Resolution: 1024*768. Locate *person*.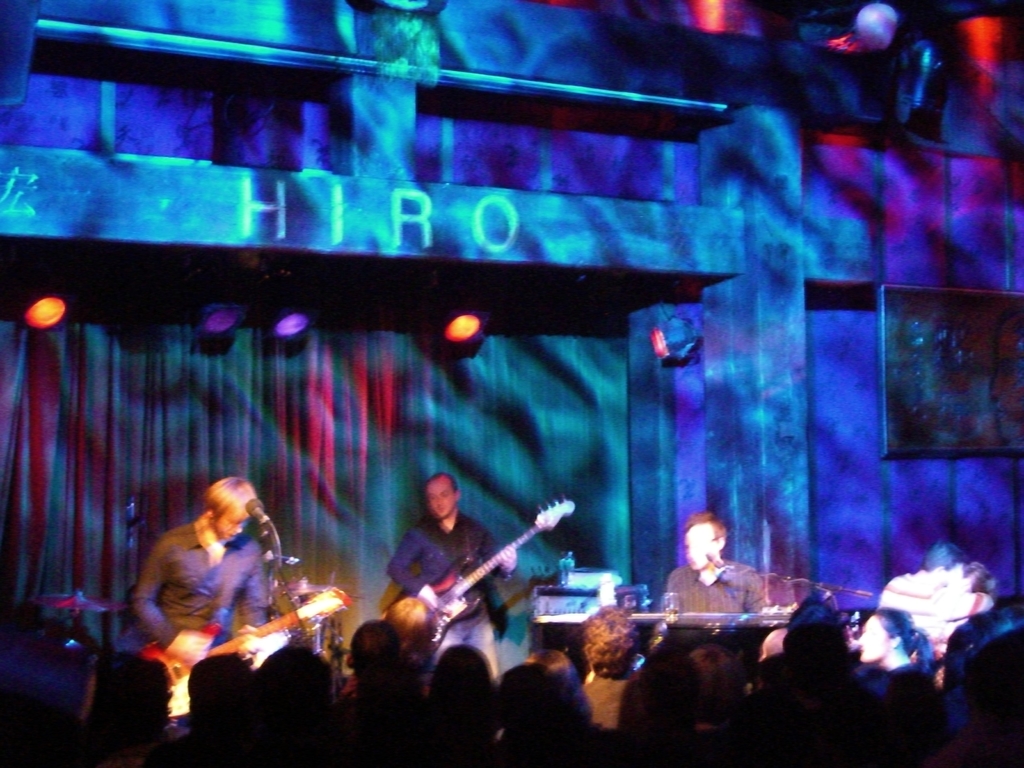
(x1=388, y1=474, x2=515, y2=680).
